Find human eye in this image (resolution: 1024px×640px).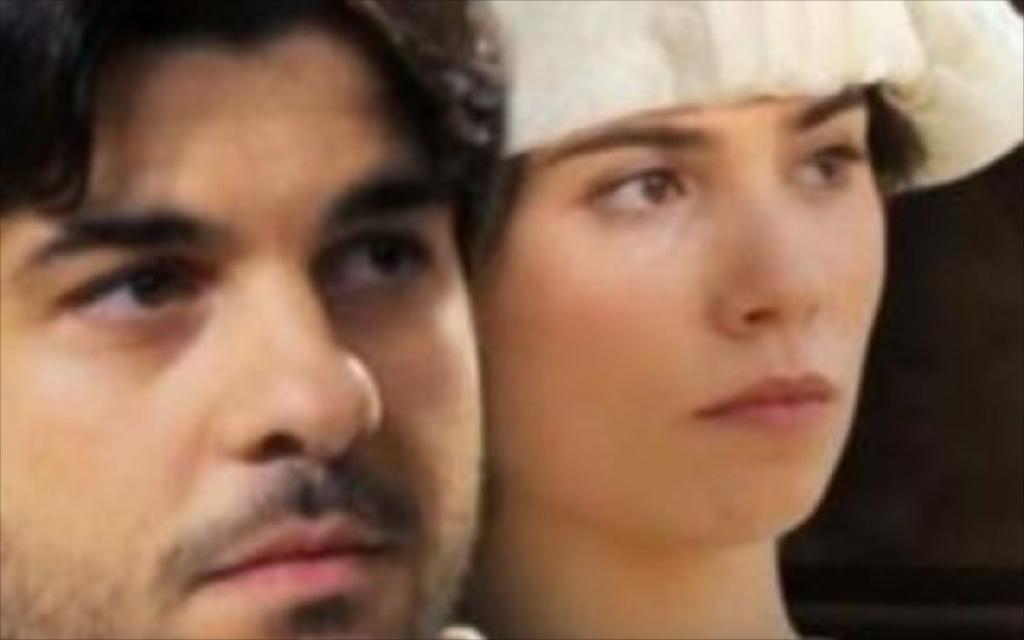
(left=779, top=139, right=872, bottom=190).
